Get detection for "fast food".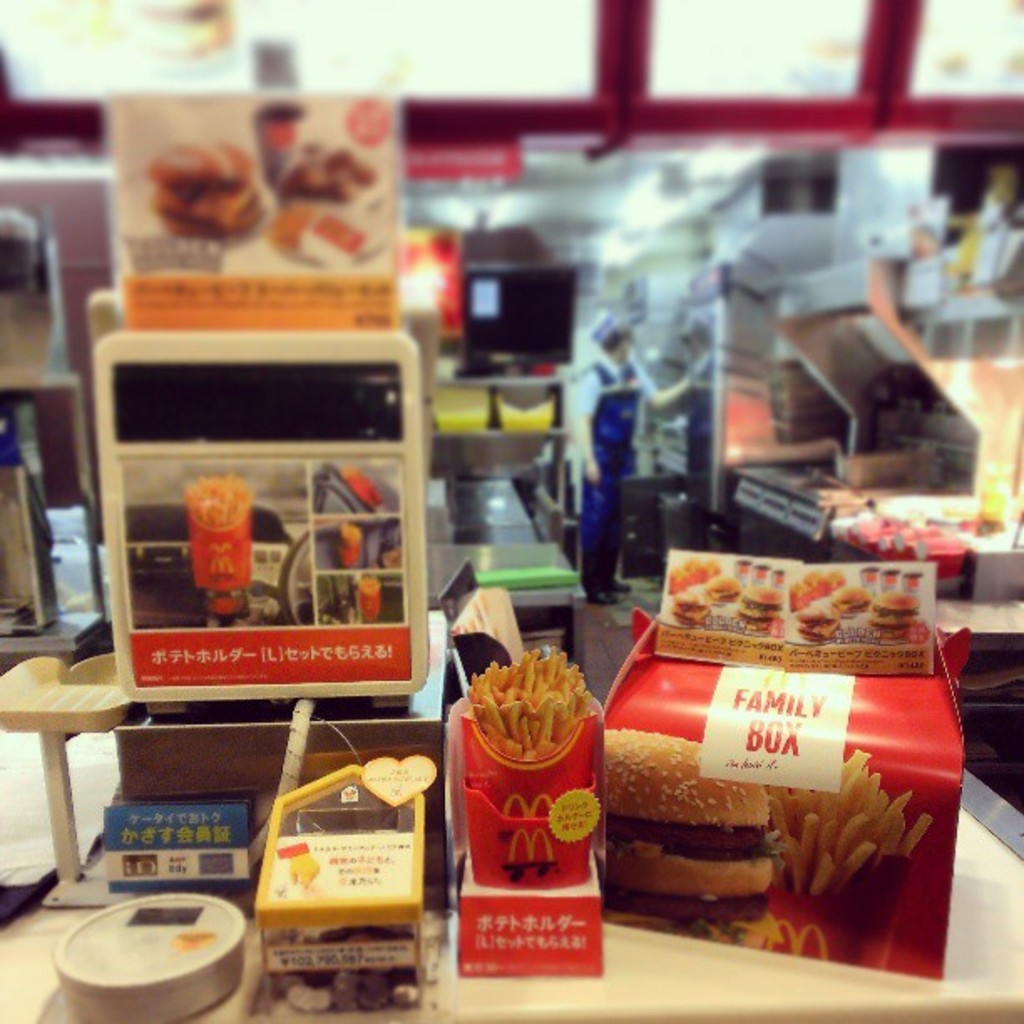
Detection: (x1=157, y1=141, x2=289, y2=228).
